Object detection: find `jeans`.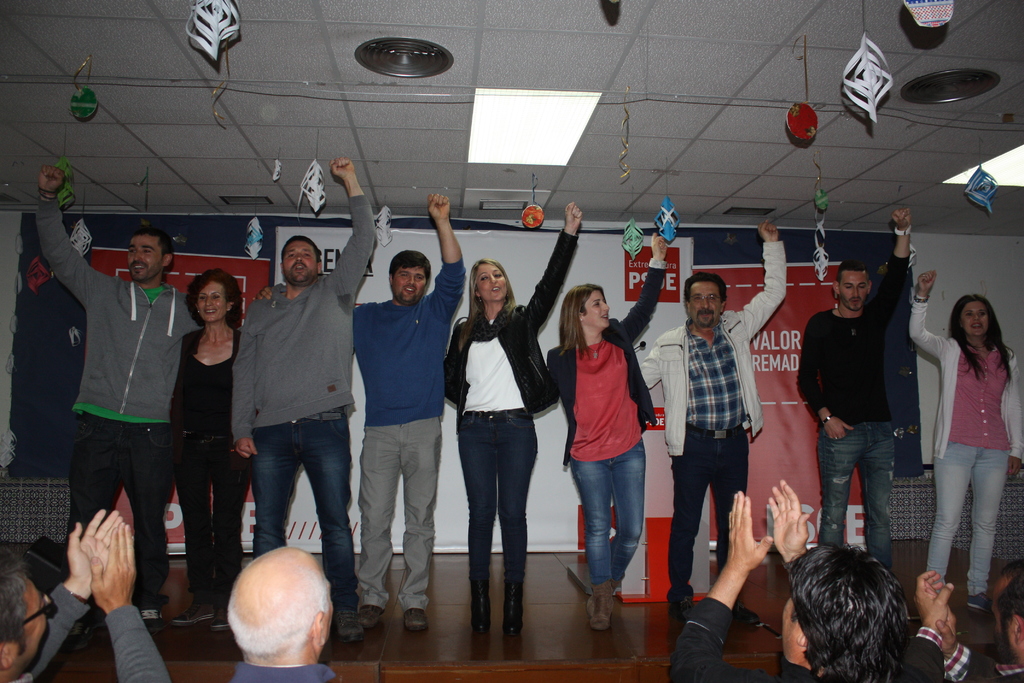
crop(926, 438, 1011, 600).
